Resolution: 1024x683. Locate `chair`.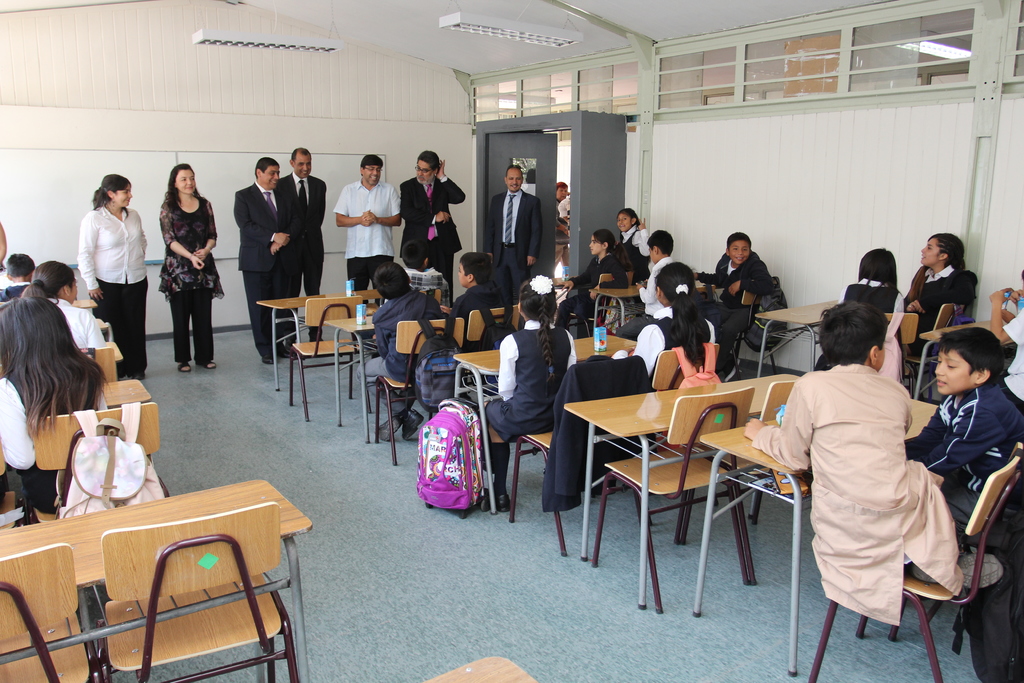
box=[374, 320, 461, 467].
